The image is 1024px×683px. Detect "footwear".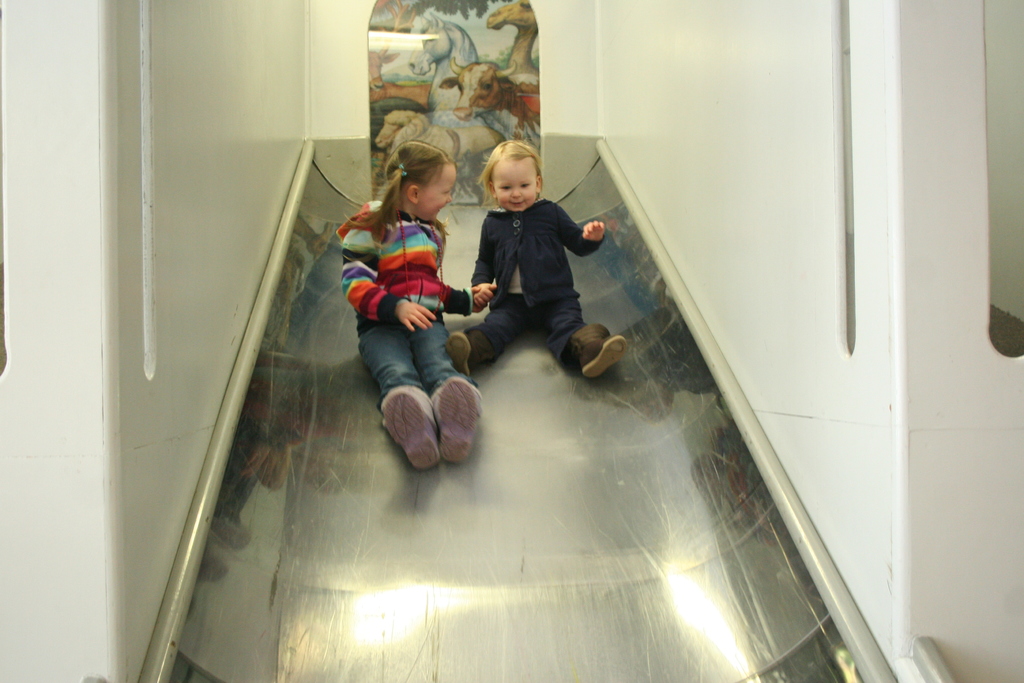
Detection: <region>383, 381, 440, 471</region>.
